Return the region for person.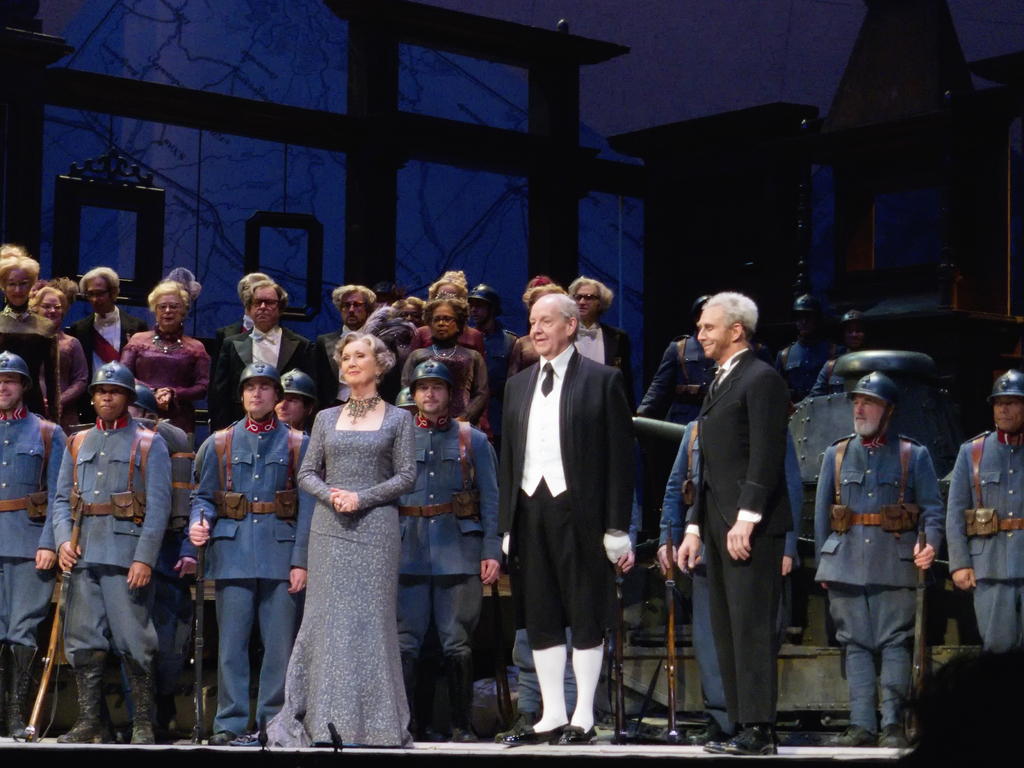
bbox=[202, 283, 325, 433].
